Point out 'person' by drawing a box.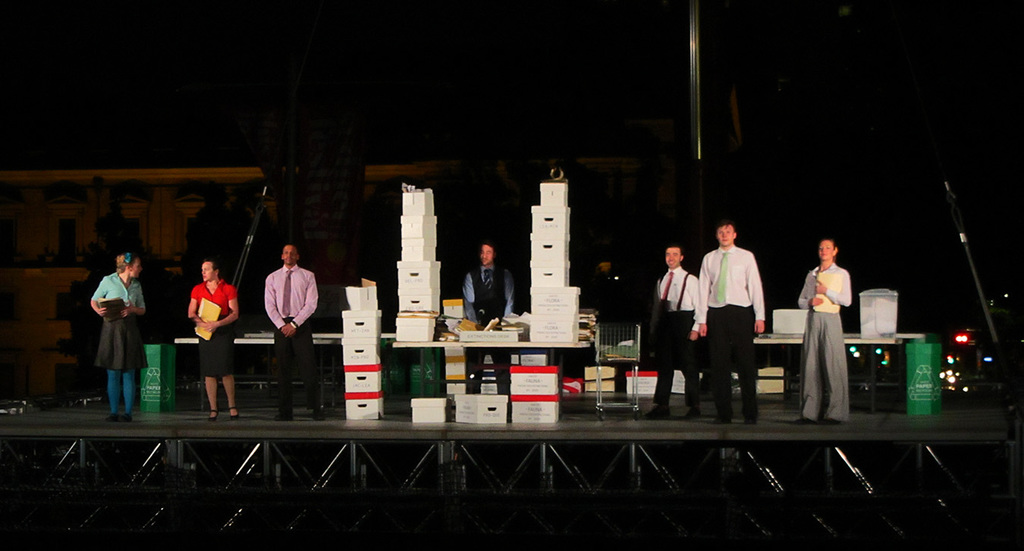
x1=173 y1=252 x2=229 y2=415.
